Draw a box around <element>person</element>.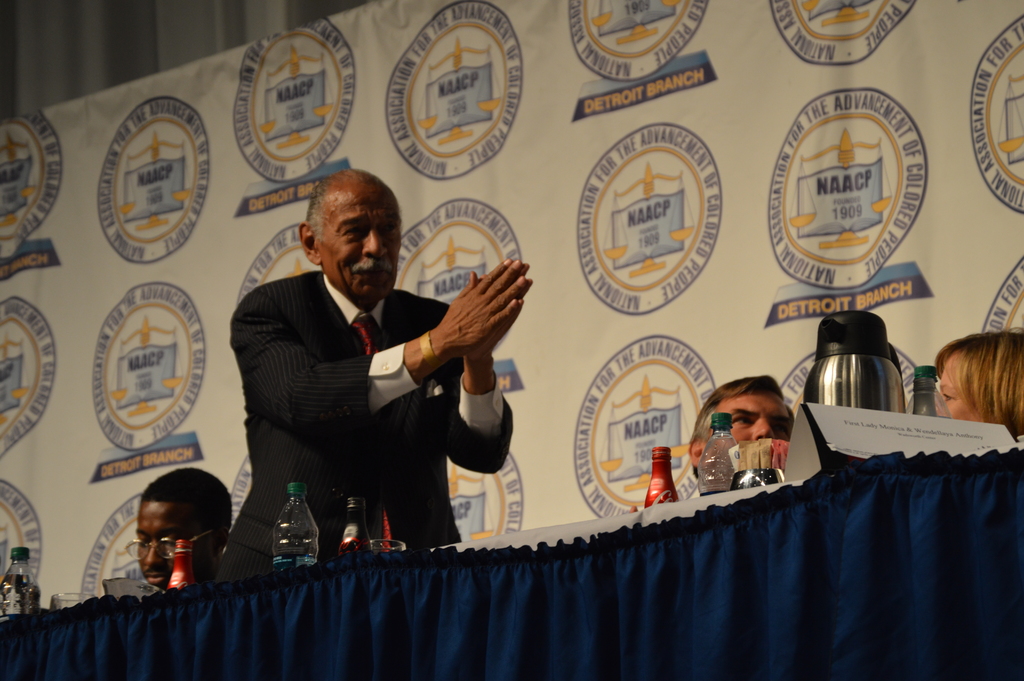
[x1=690, y1=376, x2=799, y2=501].
